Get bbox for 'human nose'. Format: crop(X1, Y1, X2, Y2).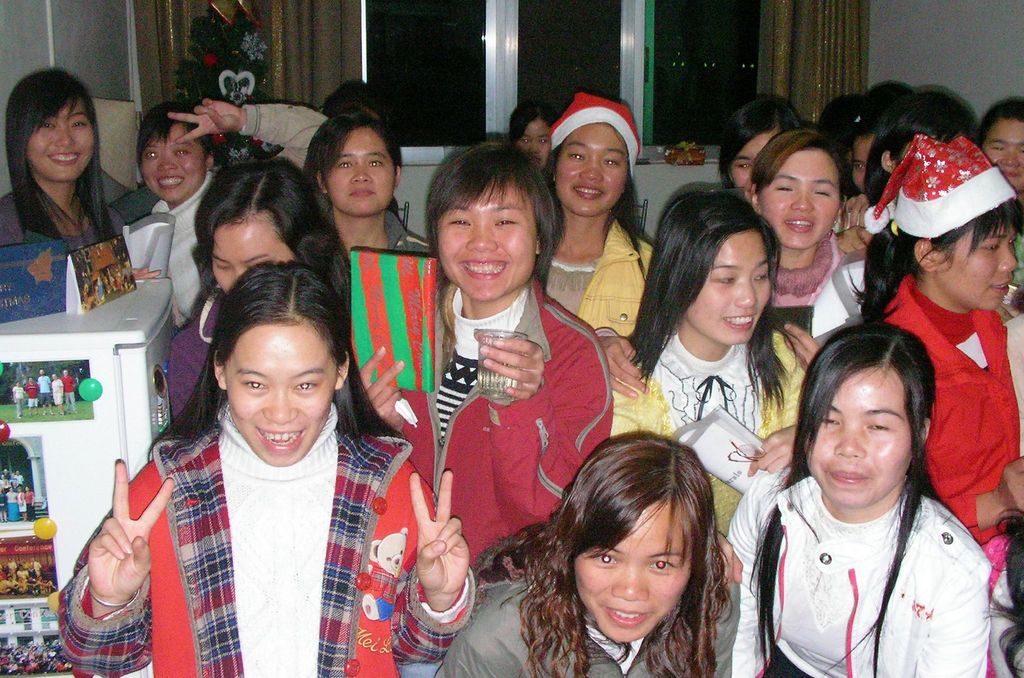
crop(530, 142, 540, 155).
